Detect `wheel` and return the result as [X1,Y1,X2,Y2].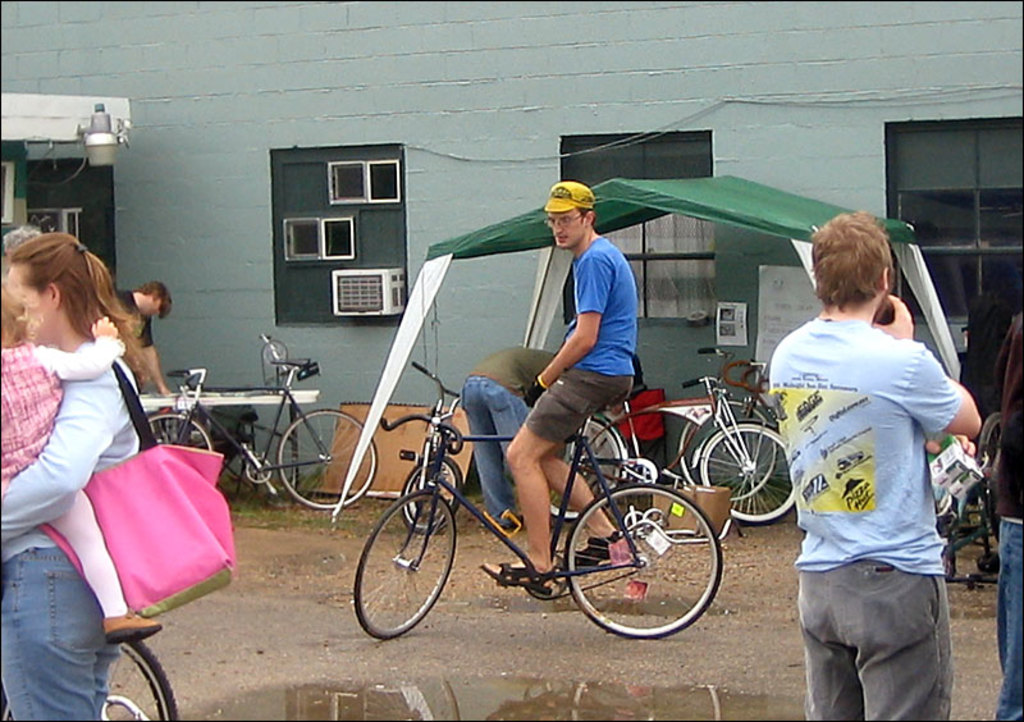
[357,492,458,649].
